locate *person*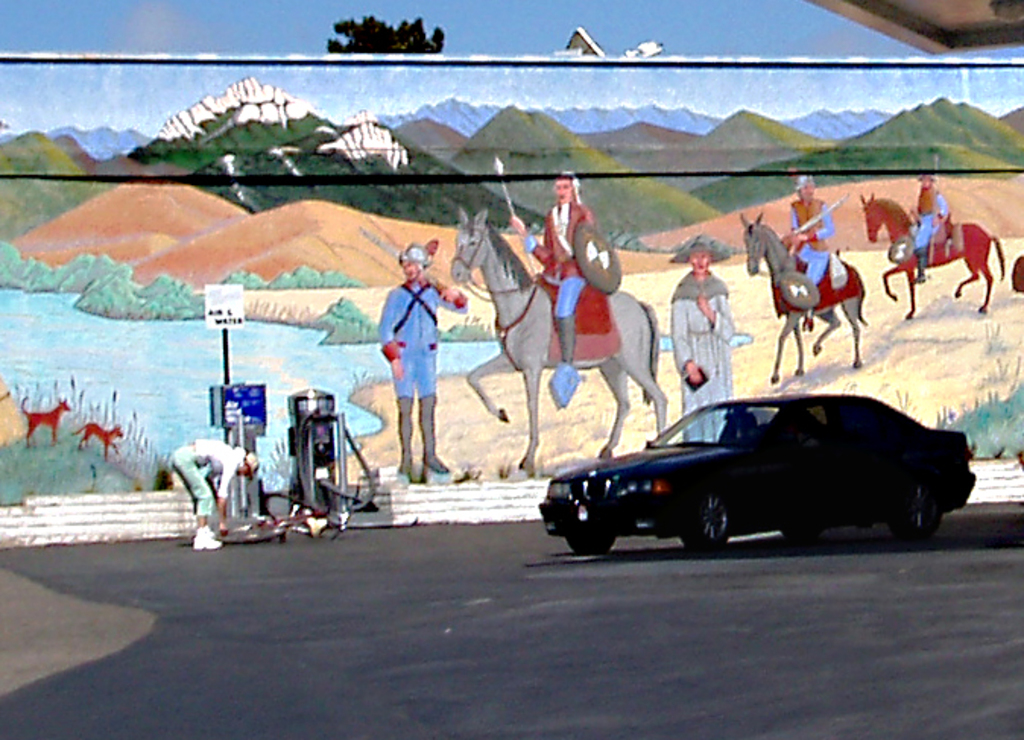
[x1=371, y1=240, x2=465, y2=482]
